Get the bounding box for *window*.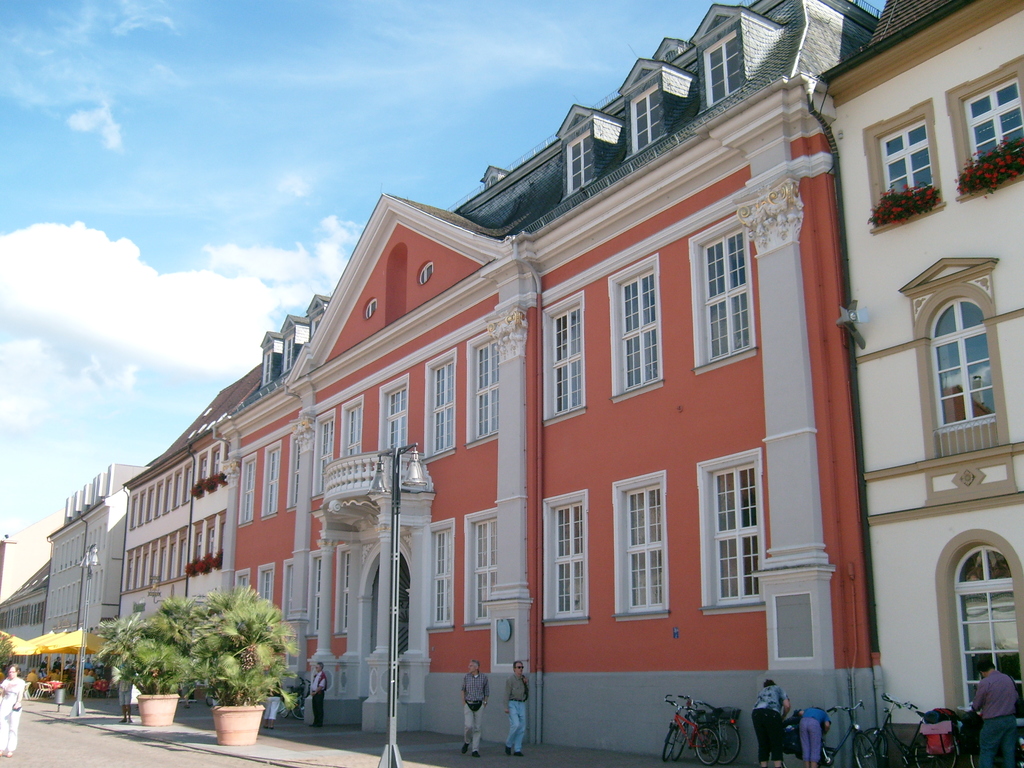
<box>602,461,671,619</box>.
